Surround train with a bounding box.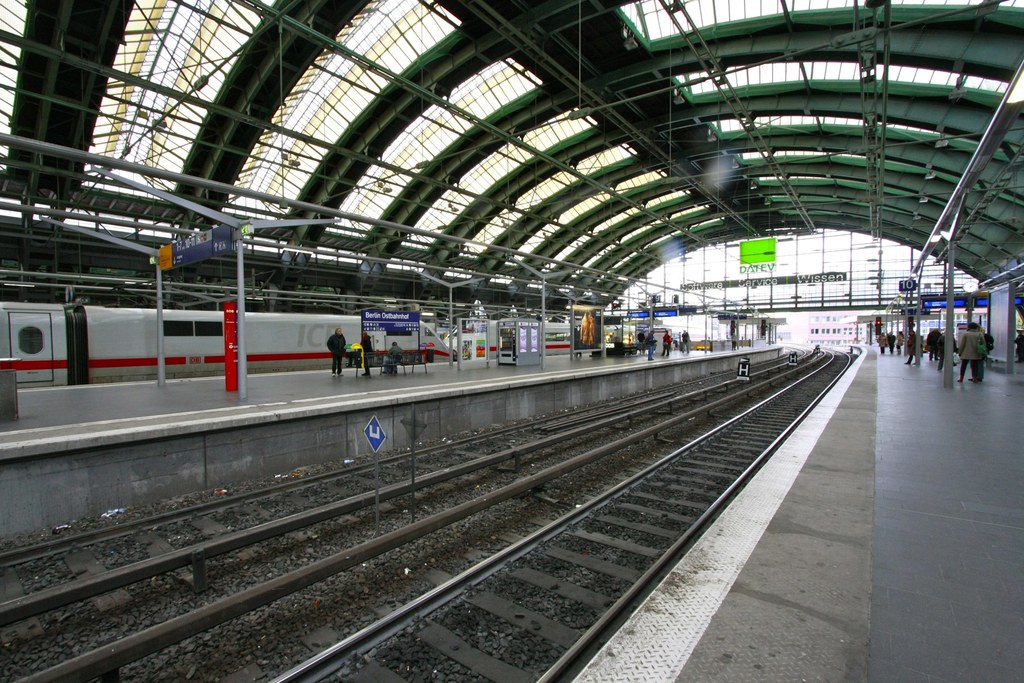
(left=0, top=299, right=455, bottom=394).
